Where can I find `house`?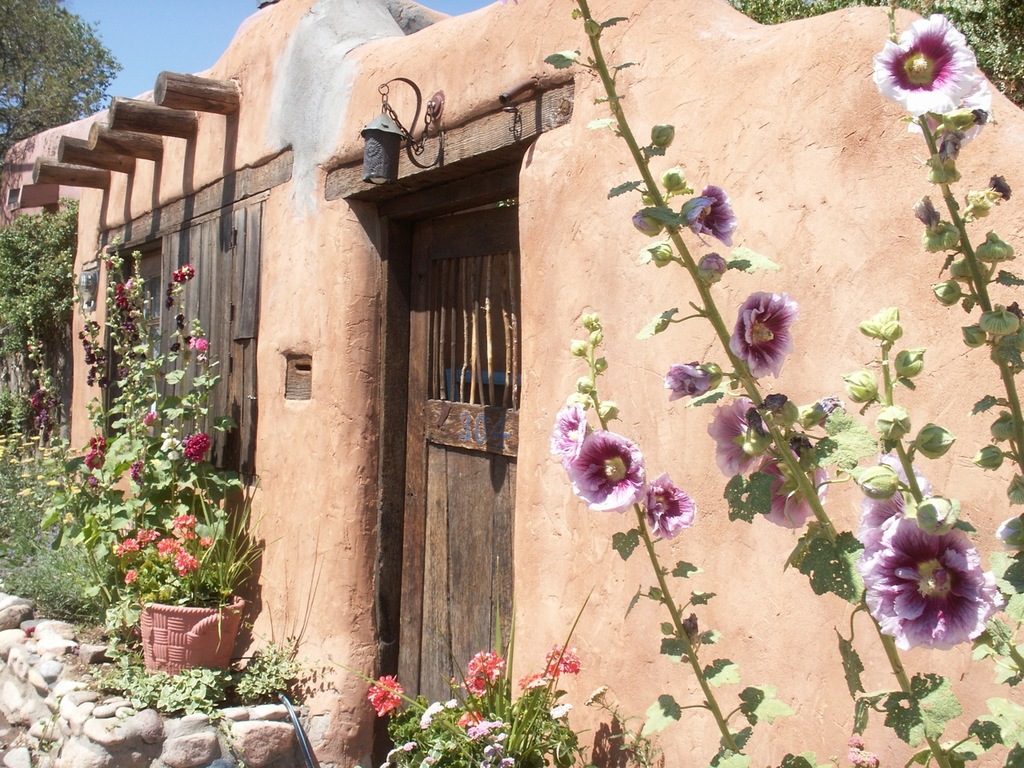
You can find it at [11, 0, 1023, 767].
